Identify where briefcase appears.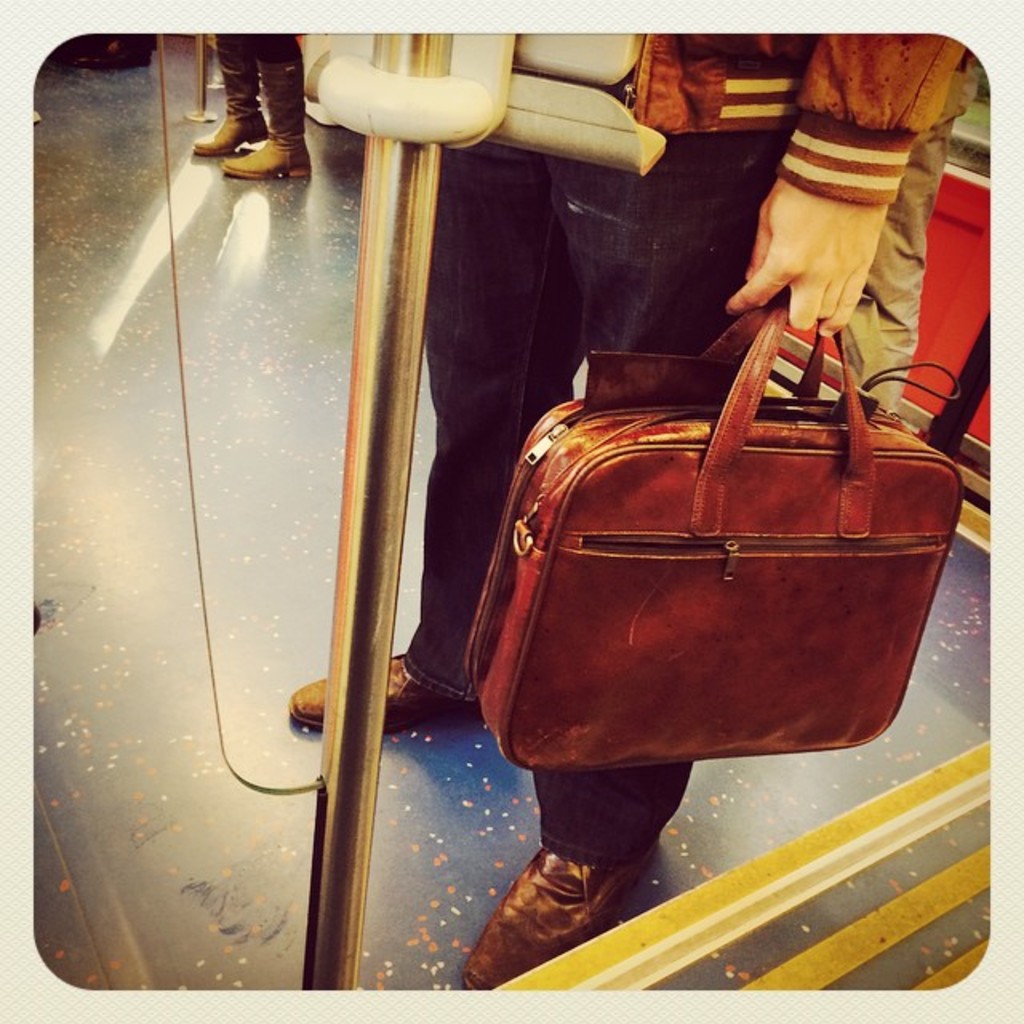
Appears at region(466, 290, 966, 773).
